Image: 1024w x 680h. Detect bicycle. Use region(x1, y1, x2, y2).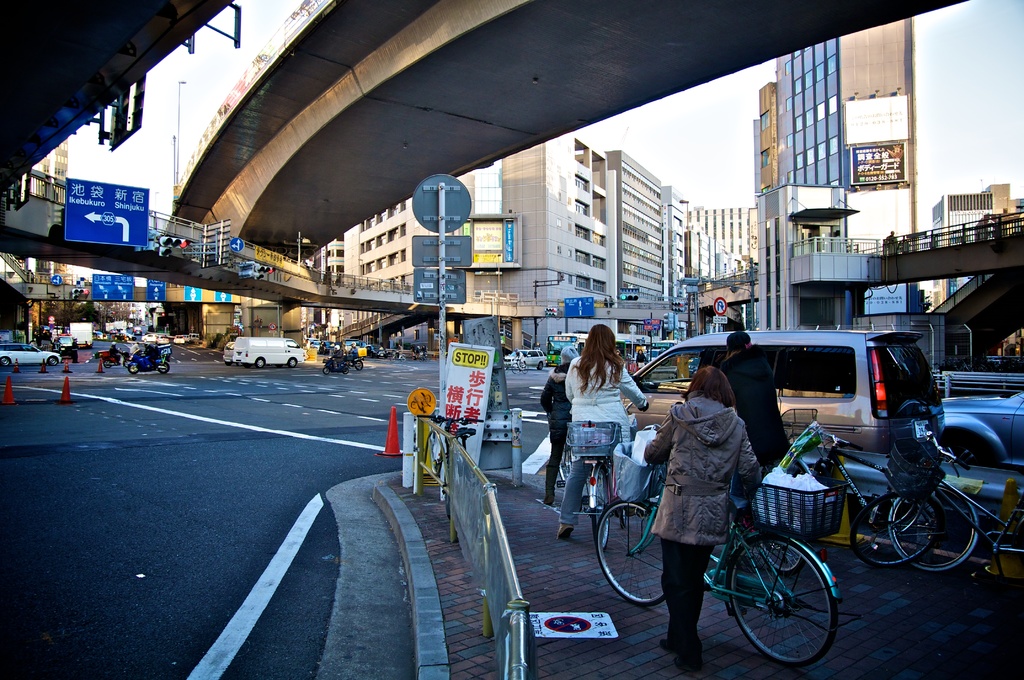
region(593, 424, 836, 677).
